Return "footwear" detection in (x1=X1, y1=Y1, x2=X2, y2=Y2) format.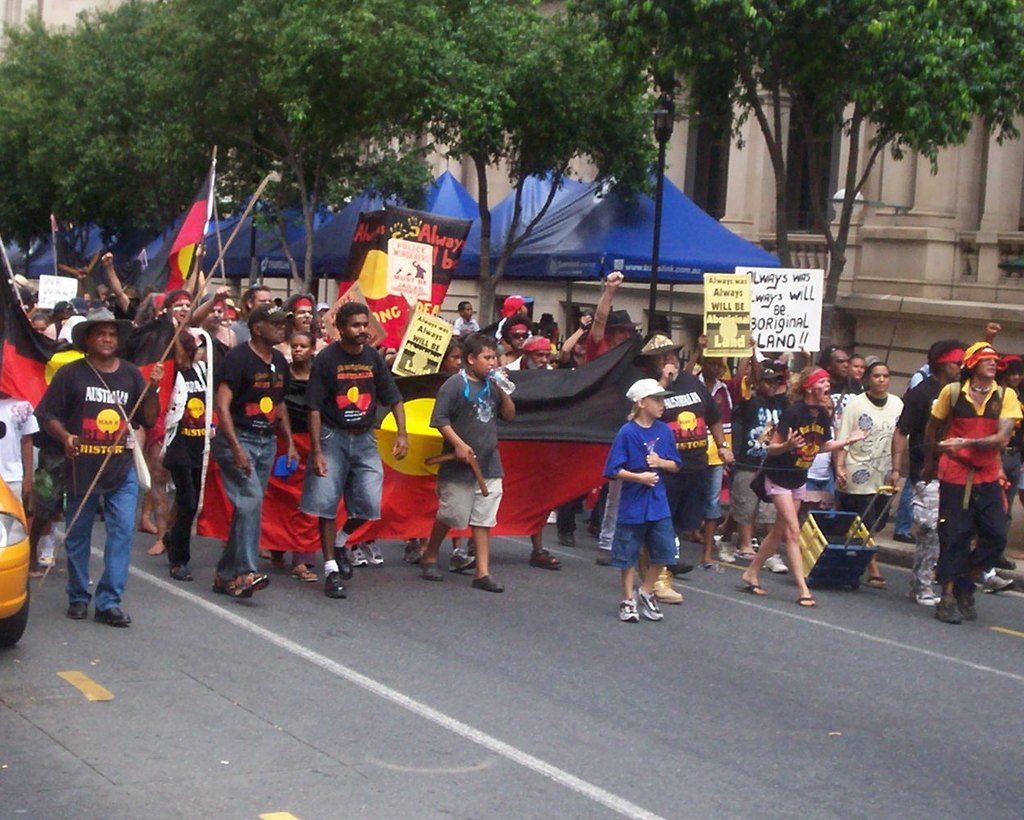
(x1=894, y1=532, x2=914, y2=546).
